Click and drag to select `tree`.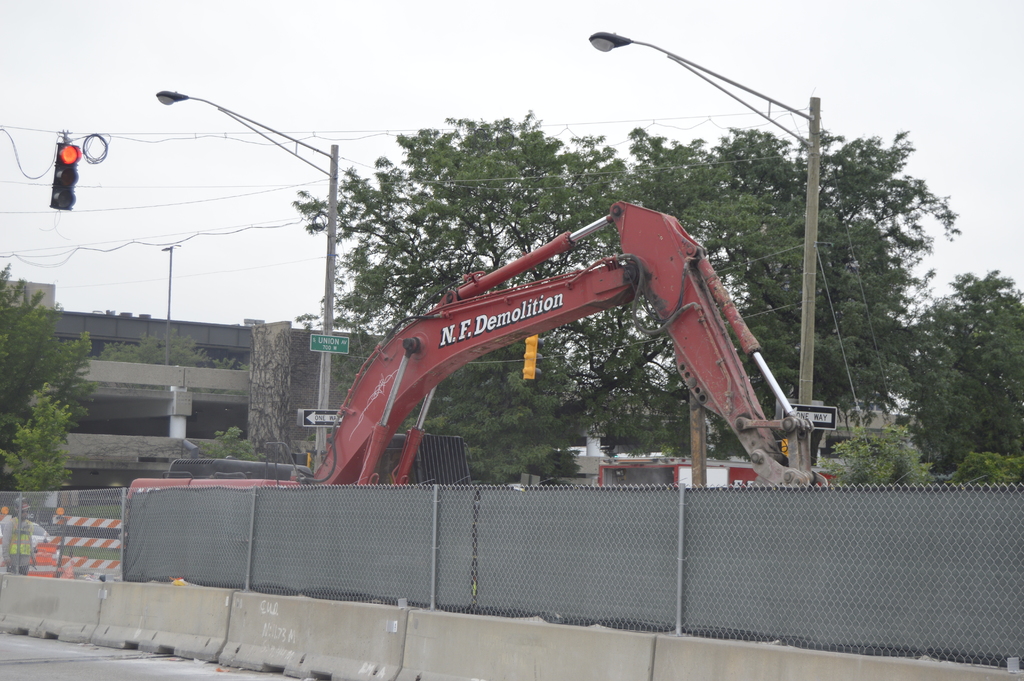
Selection: l=0, t=256, r=101, b=492.
